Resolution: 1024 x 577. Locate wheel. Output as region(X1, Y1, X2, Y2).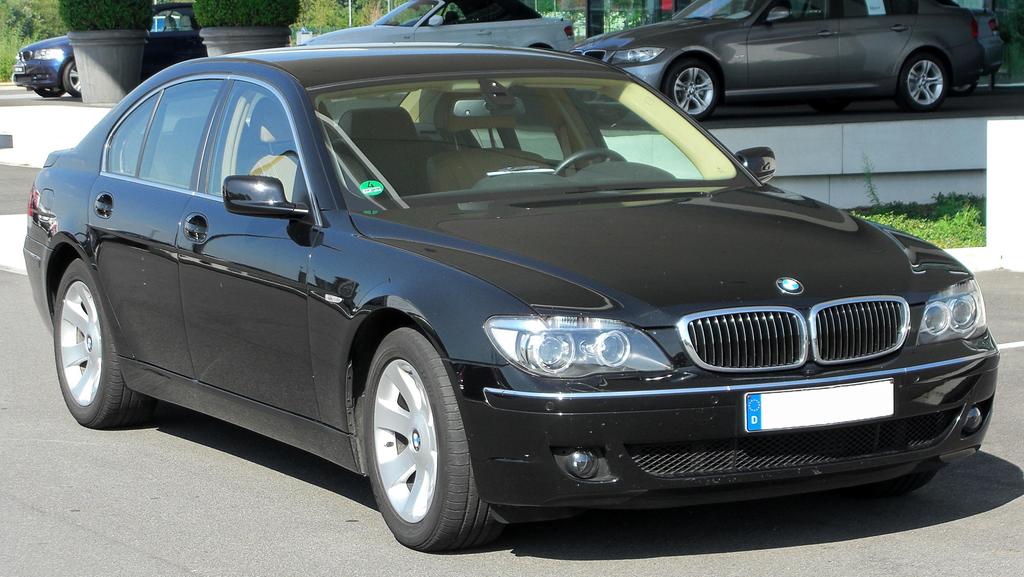
region(37, 86, 61, 99).
